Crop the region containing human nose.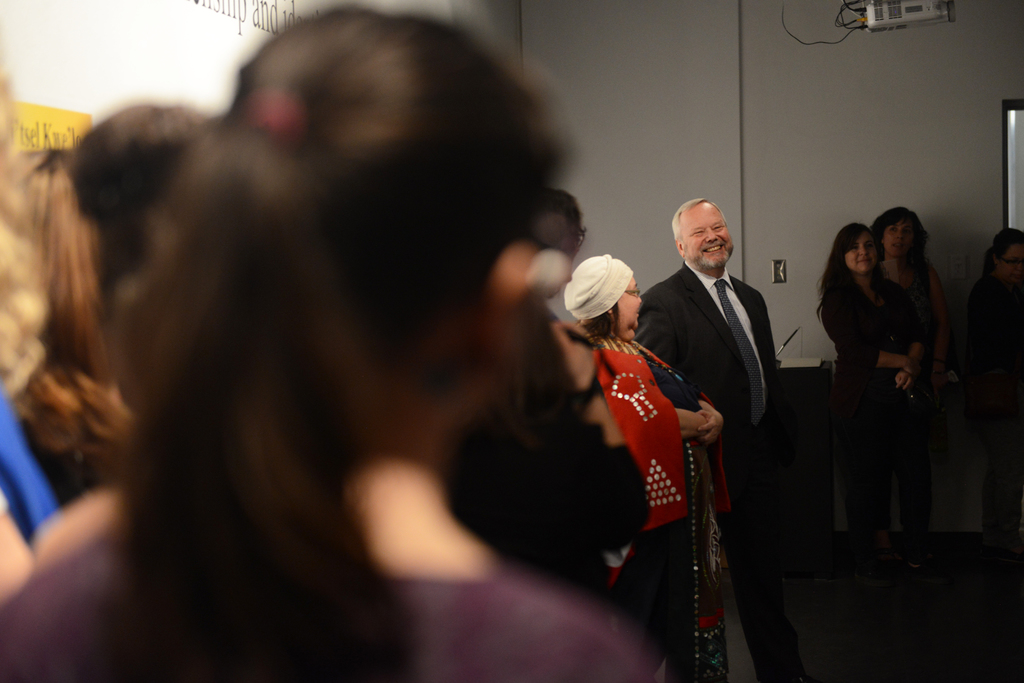
Crop region: [x1=706, y1=229, x2=719, y2=242].
